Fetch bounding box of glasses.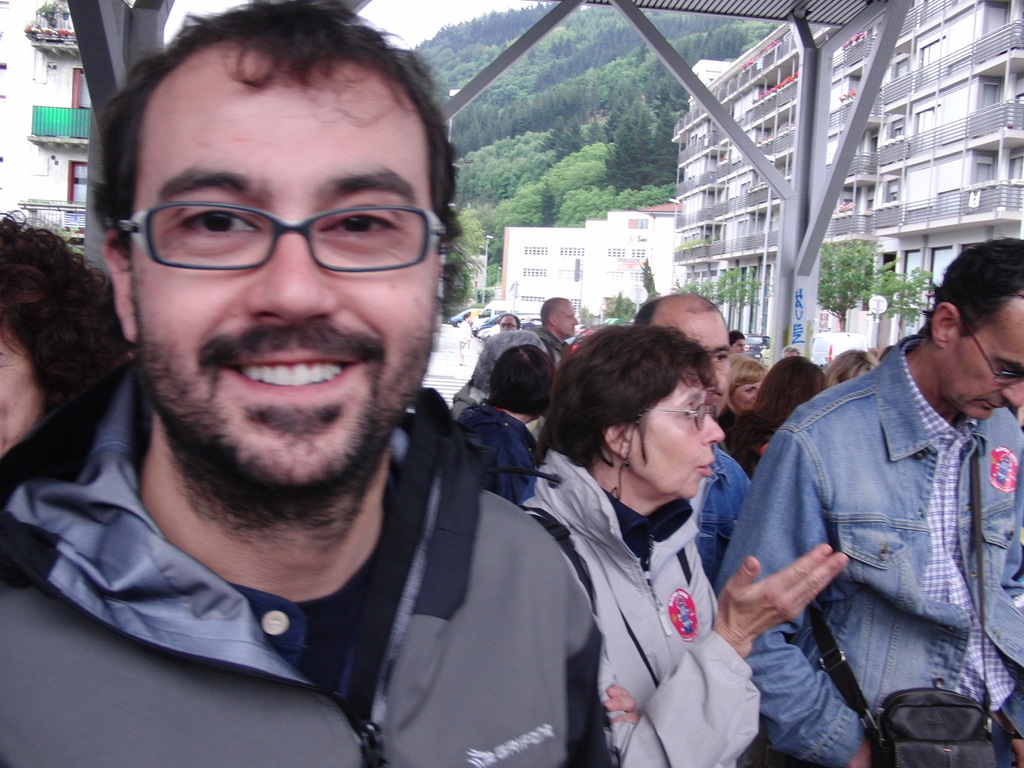
Bbox: (left=640, top=396, right=723, bottom=431).
